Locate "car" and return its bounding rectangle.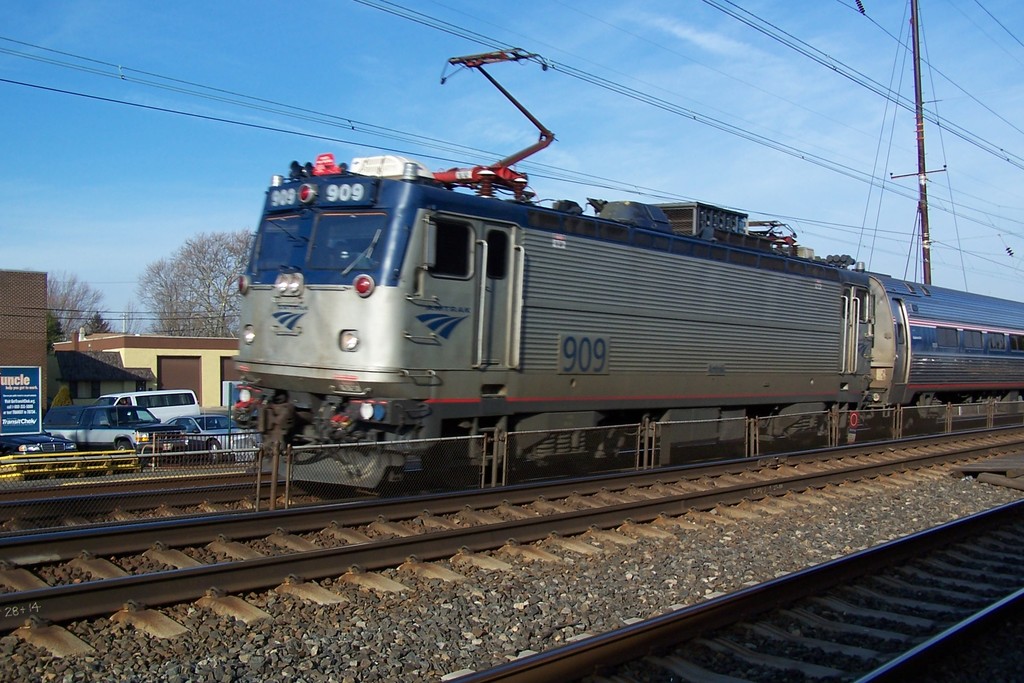
0:436:74:458.
